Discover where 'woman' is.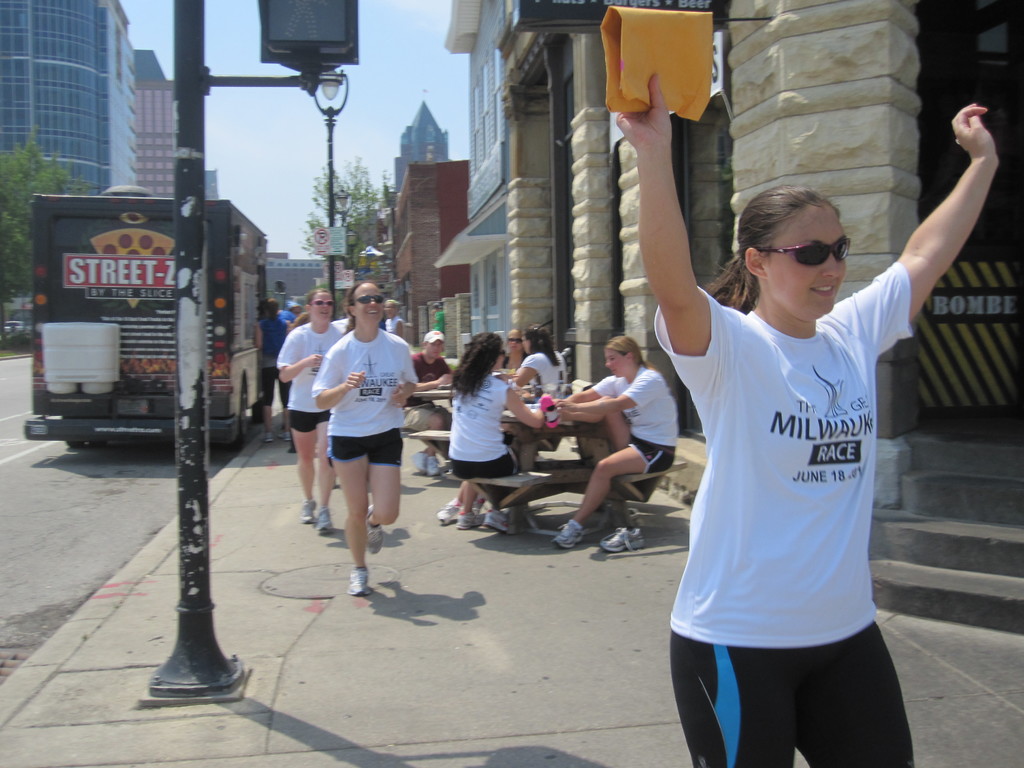
Discovered at 276:287:348:534.
